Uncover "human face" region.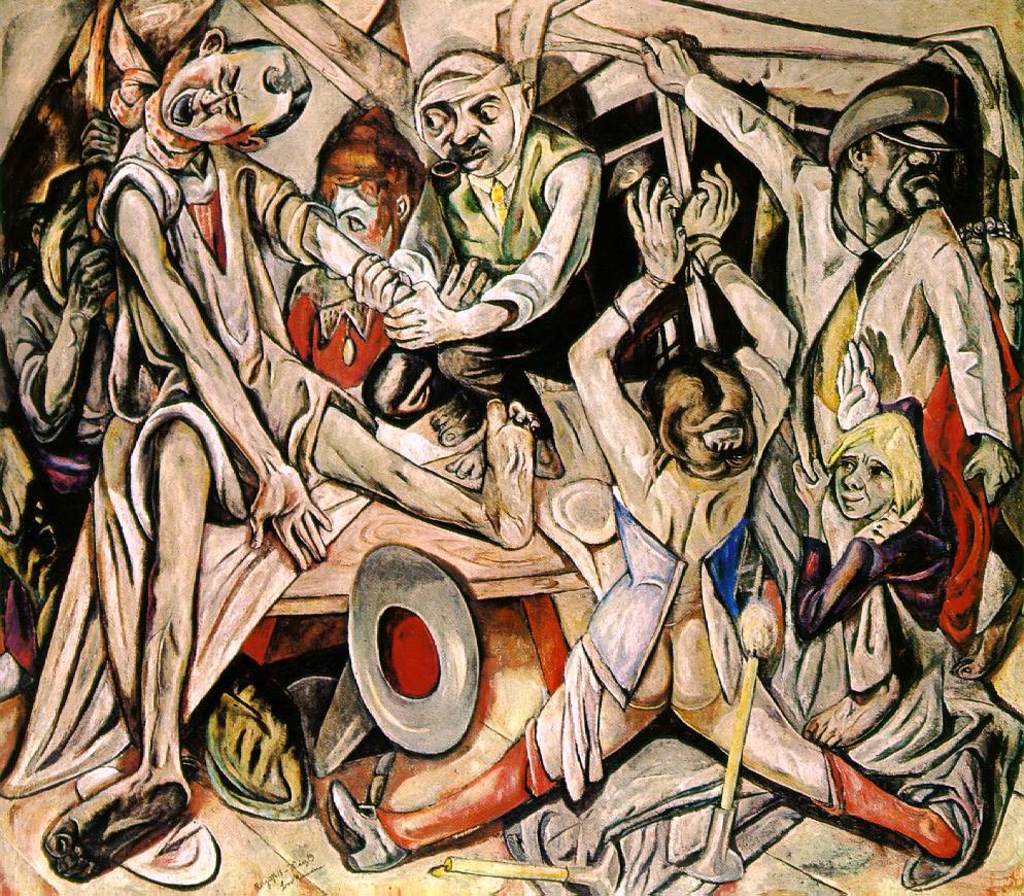
Uncovered: (x1=423, y1=76, x2=514, y2=179).
